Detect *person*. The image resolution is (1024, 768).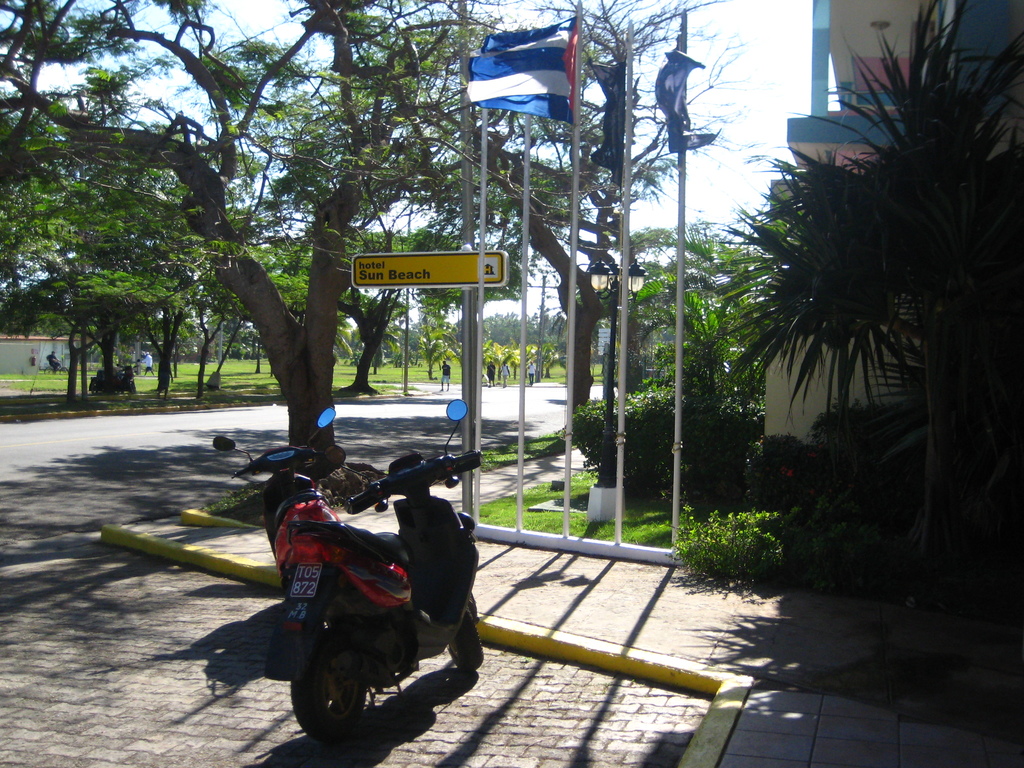
bbox=(439, 356, 452, 393).
